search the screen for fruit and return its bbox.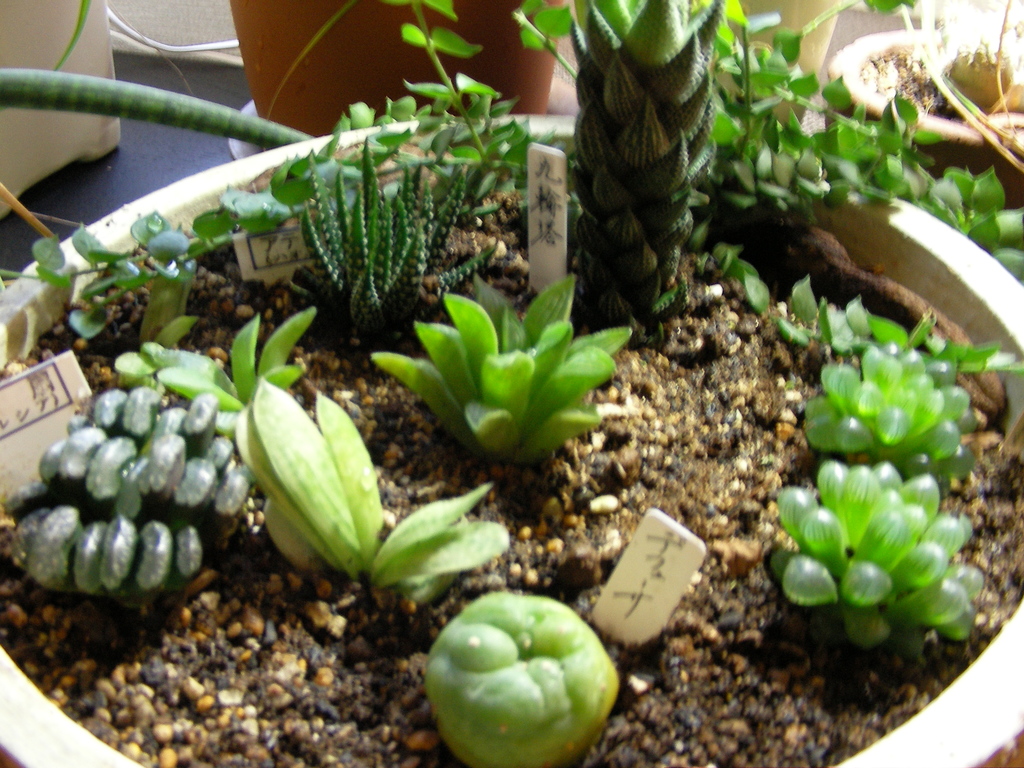
Found: {"x1": 413, "y1": 605, "x2": 630, "y2": 767}.
